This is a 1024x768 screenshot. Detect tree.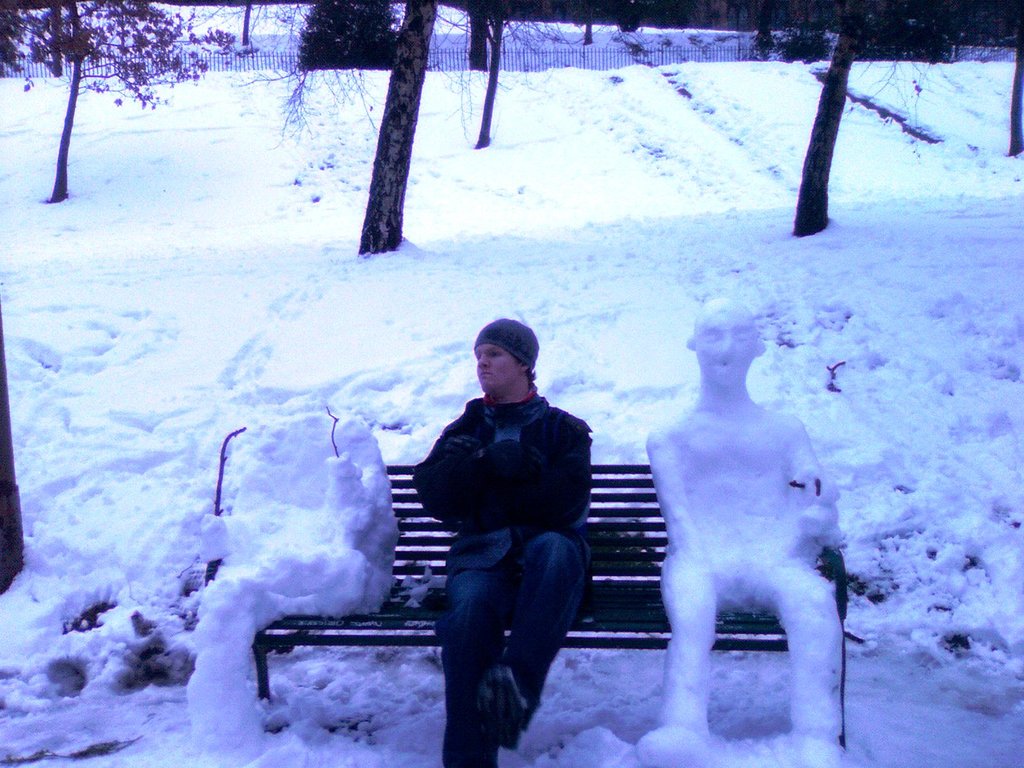
box(396, 0, 588, 151).
